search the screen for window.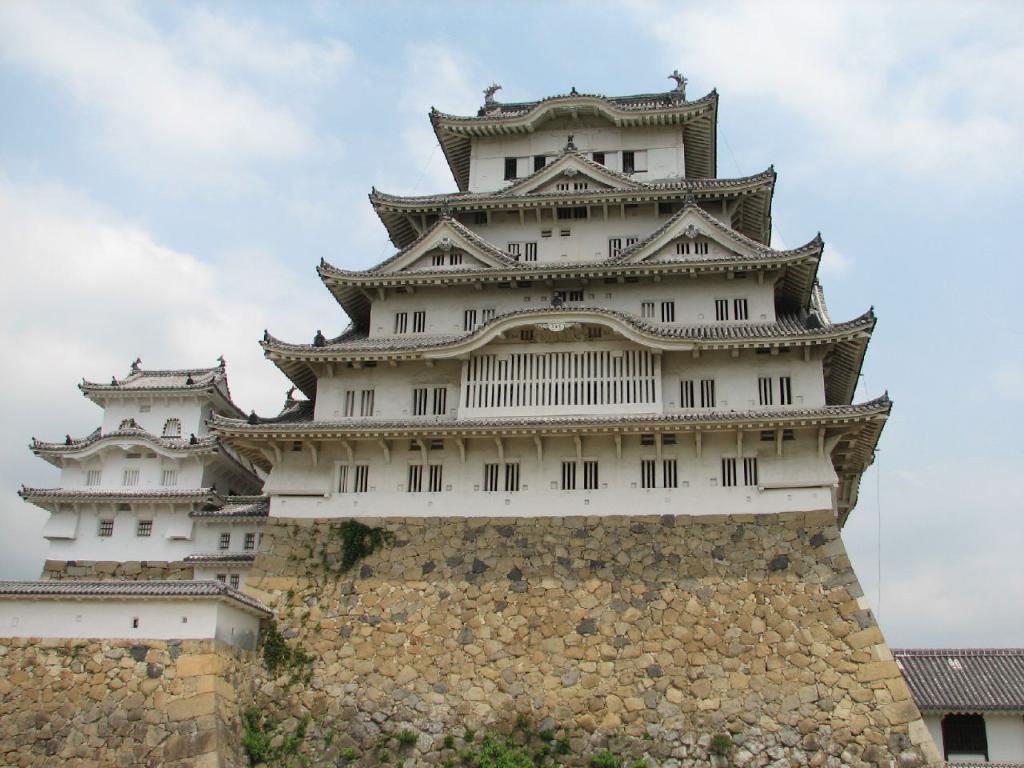
Found at select_region(123, 469, 137, 489).
